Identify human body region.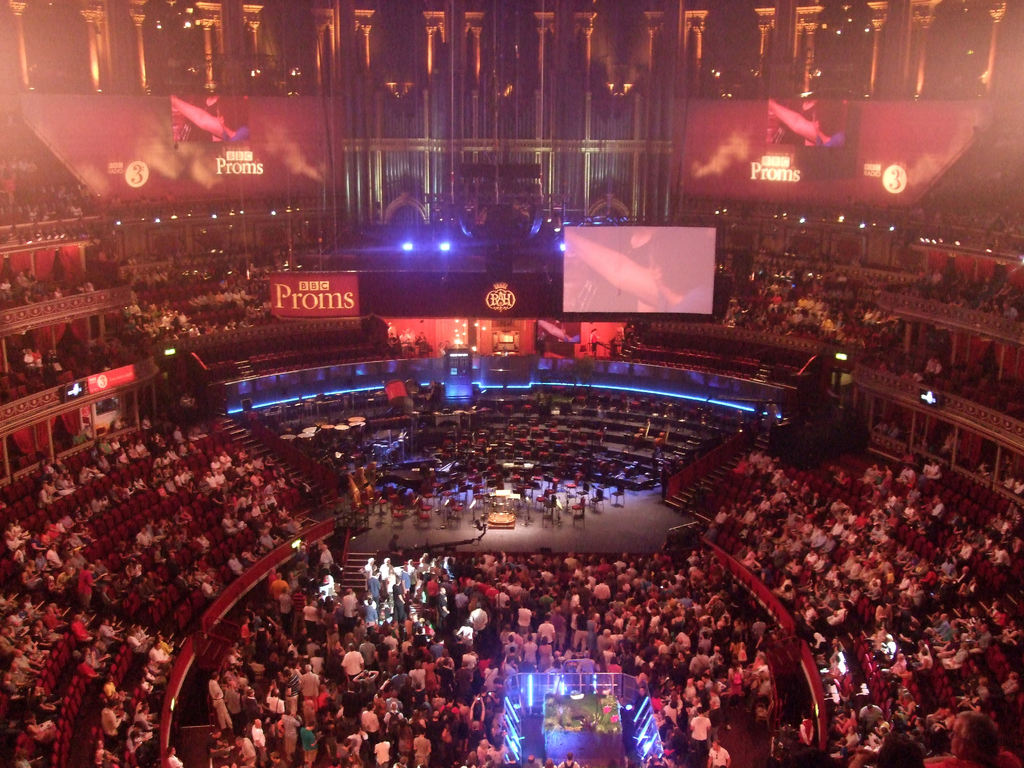
Region: bbox=[816, 556, 829, 573].
